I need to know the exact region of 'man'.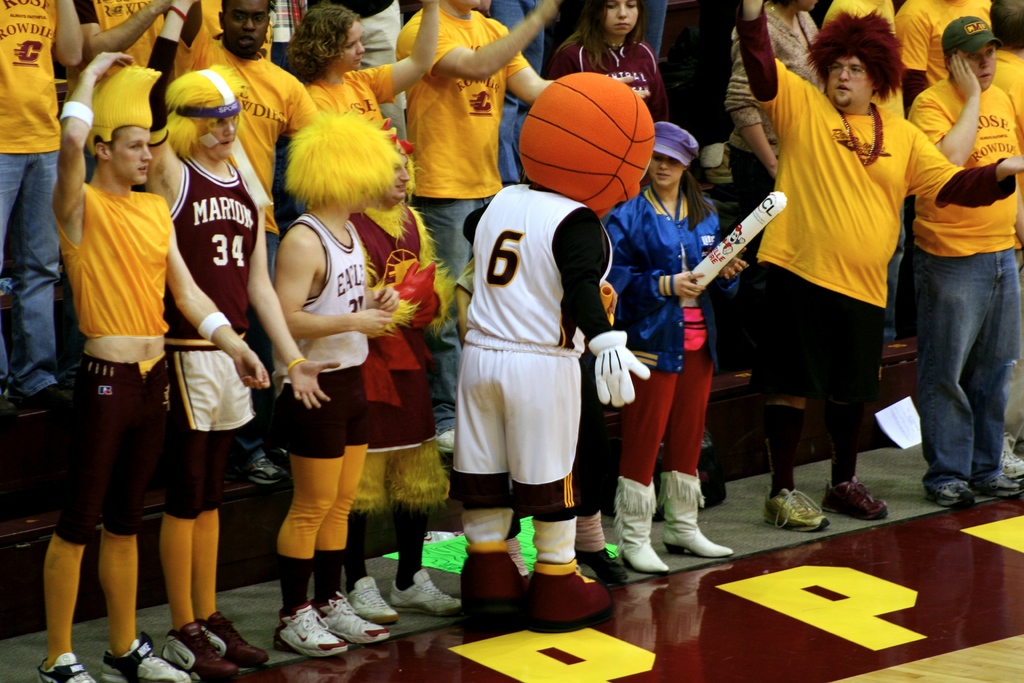
Region: (x1=170, y1=0, x2=323, y2=280).
